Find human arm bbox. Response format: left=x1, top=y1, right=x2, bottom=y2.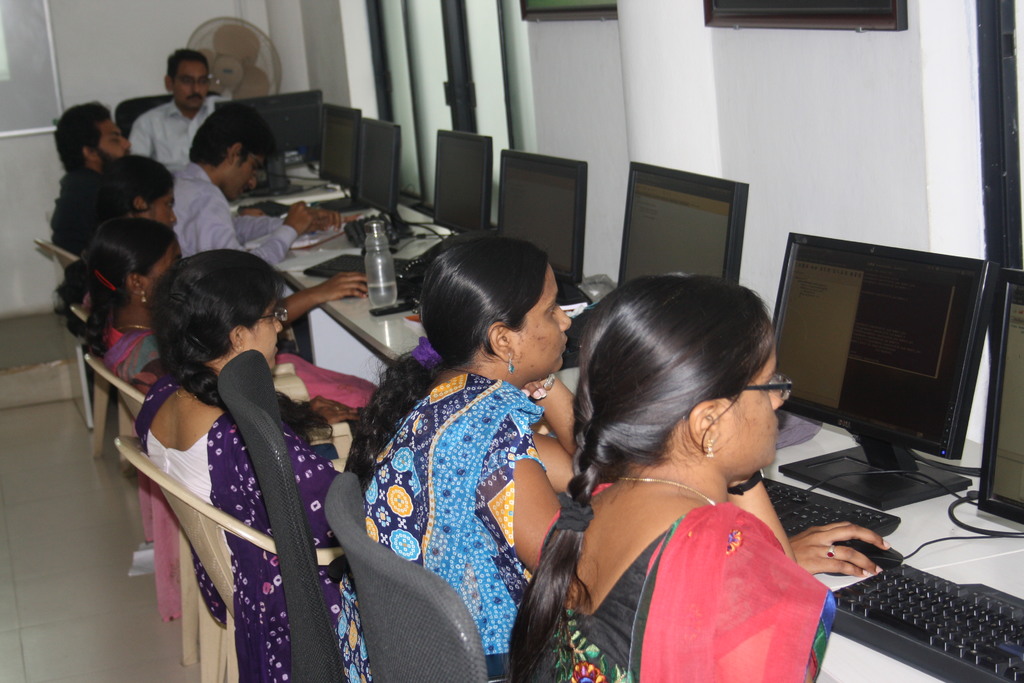
left=800, top=514, right=895, bottom=572.
